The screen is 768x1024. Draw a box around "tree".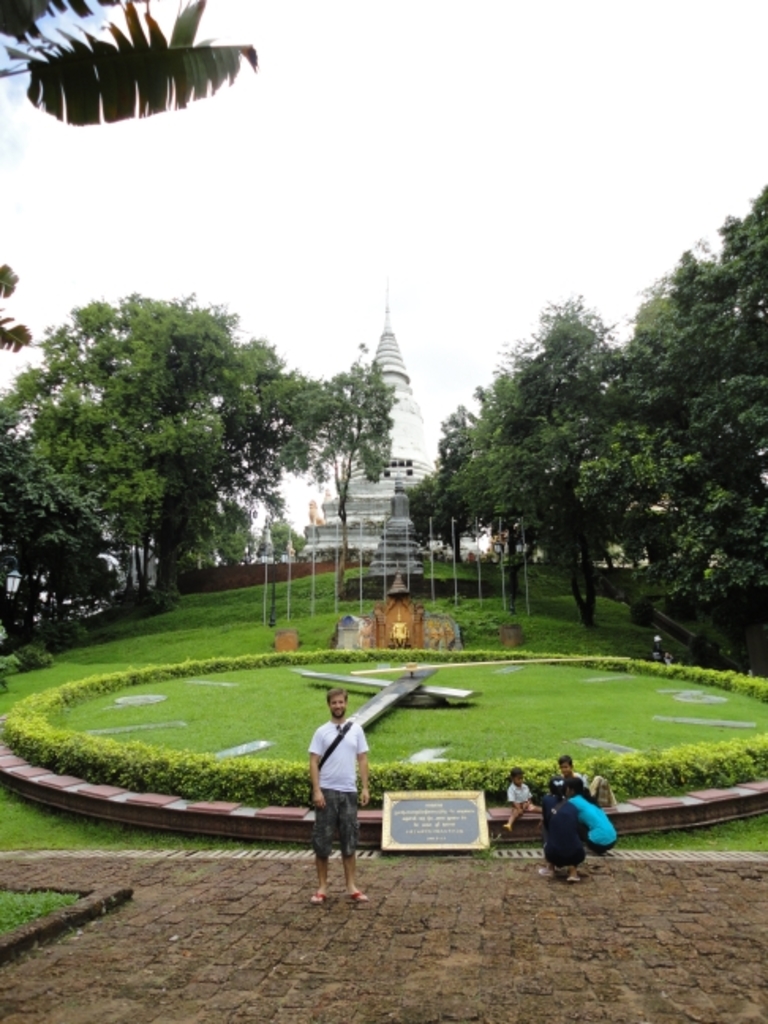
region(84, 284, 234, 585).
